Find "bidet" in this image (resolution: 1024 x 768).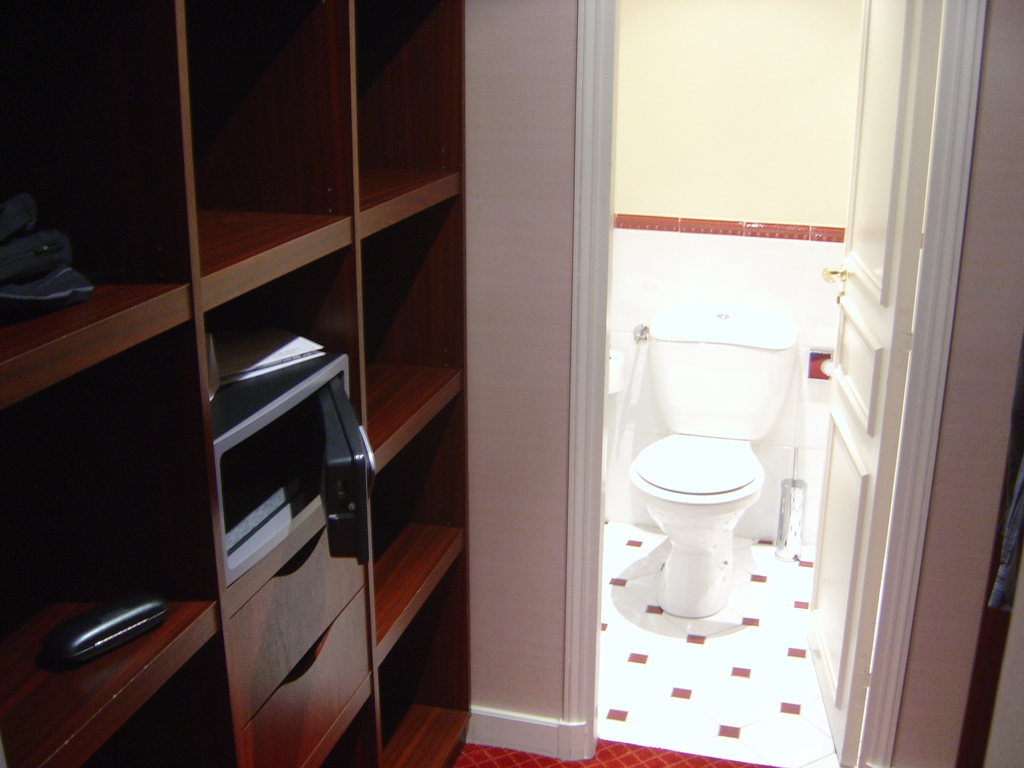
631, 431, 762, 620.
